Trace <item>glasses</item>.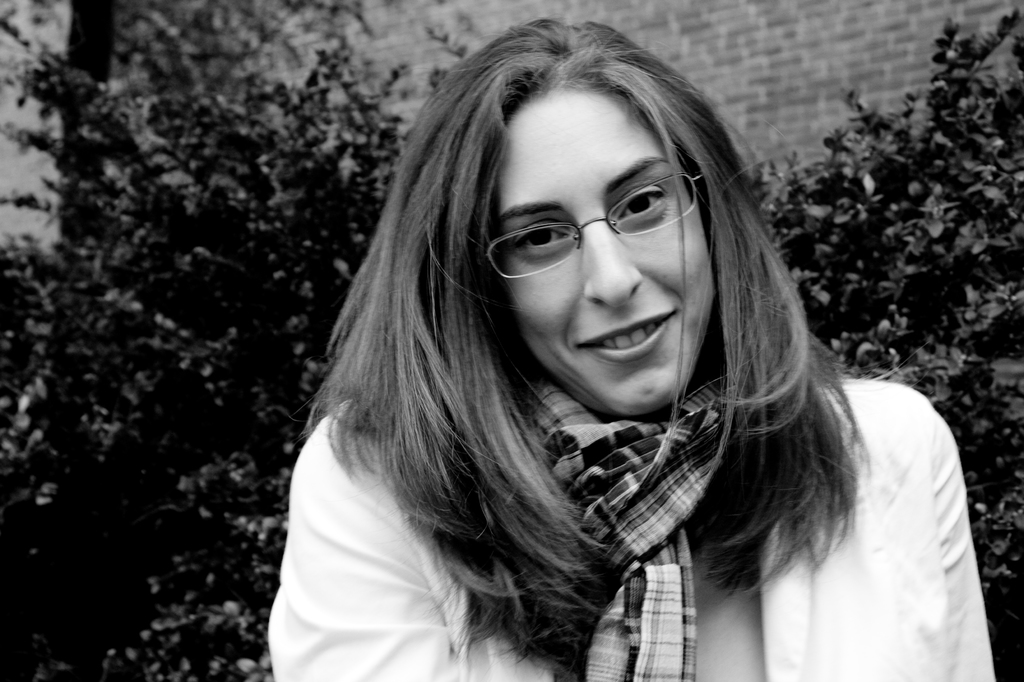
Traced to x1=482 y1=170 x2=703 y2=280.
